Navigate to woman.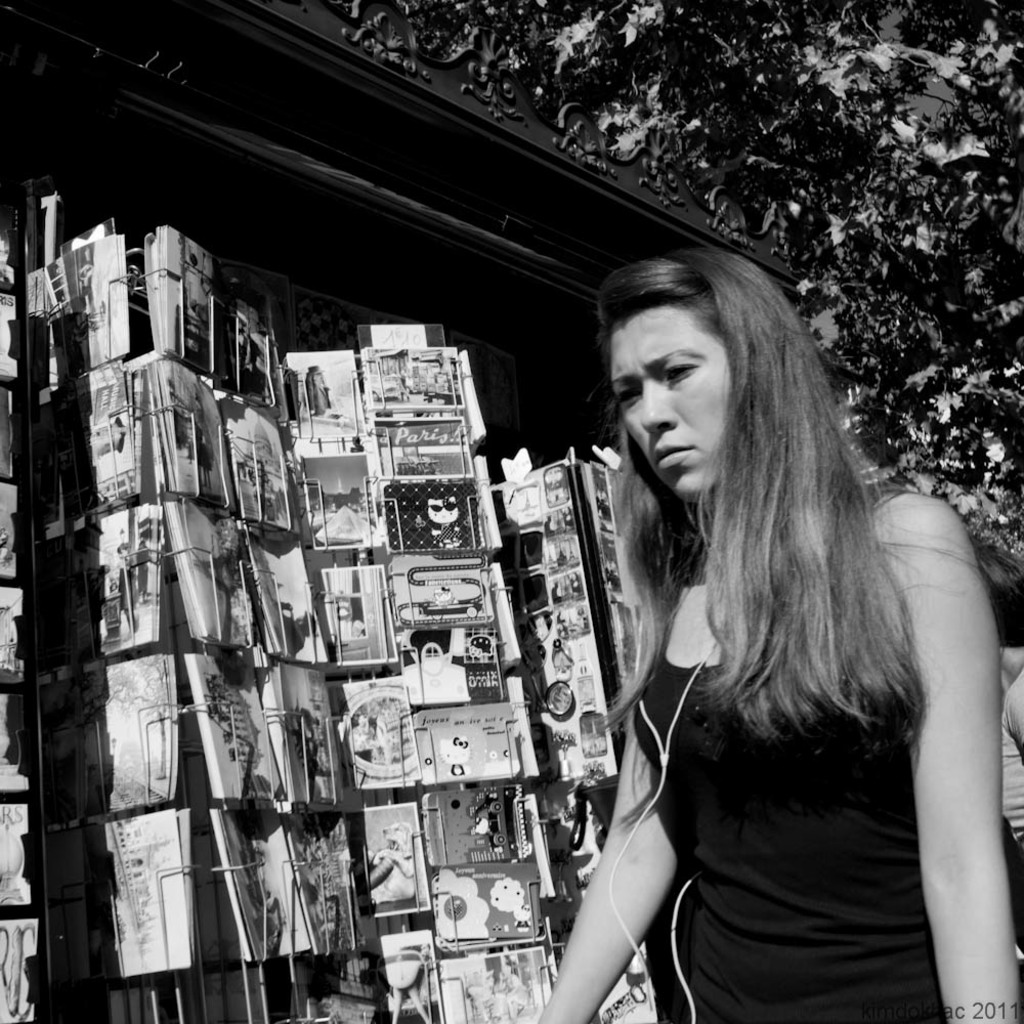
Navigation target: select_region(503, 214, 984, 1023).
